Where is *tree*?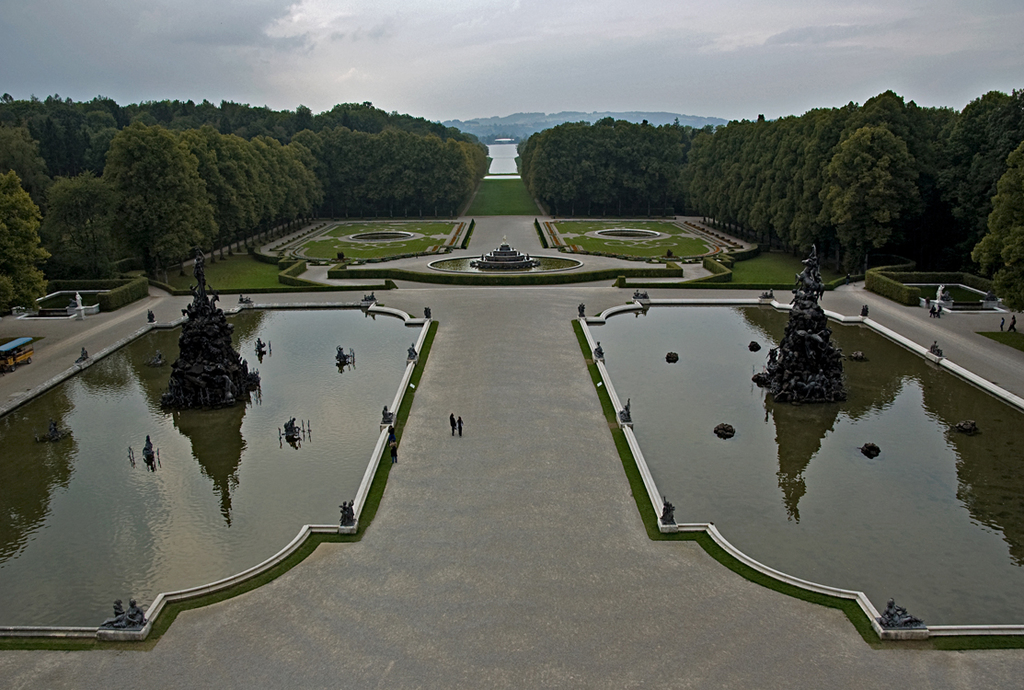
x1=780, y1=108, x2=828, y2=249.
